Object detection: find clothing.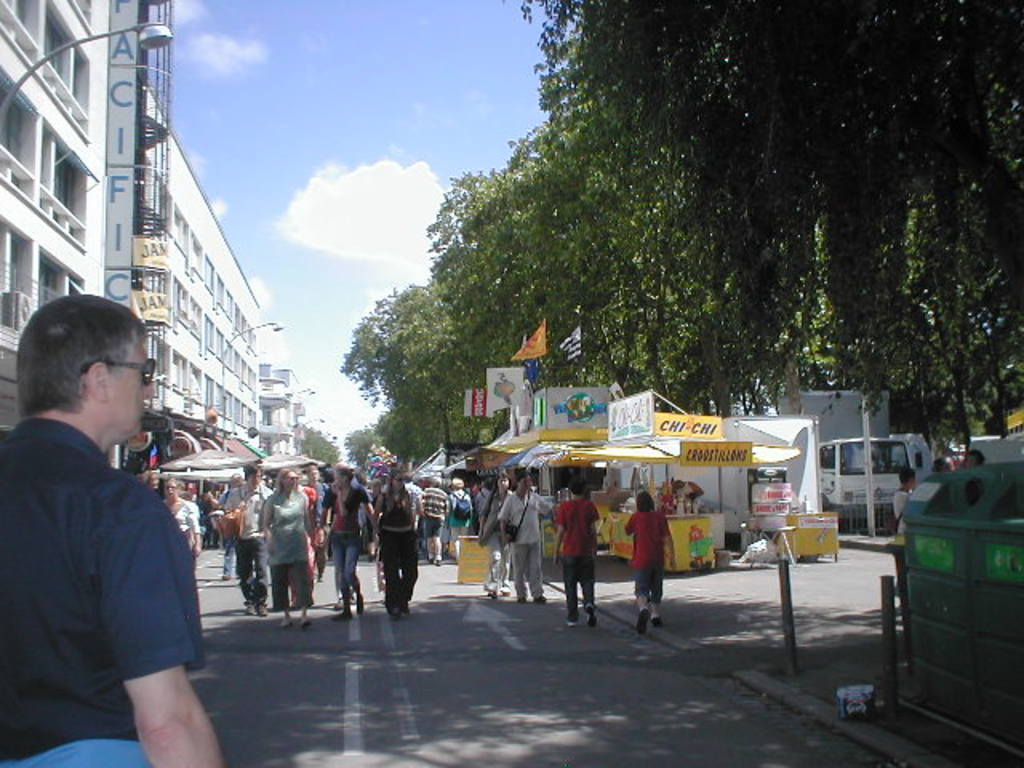
box(501, 491, 542, 610).
